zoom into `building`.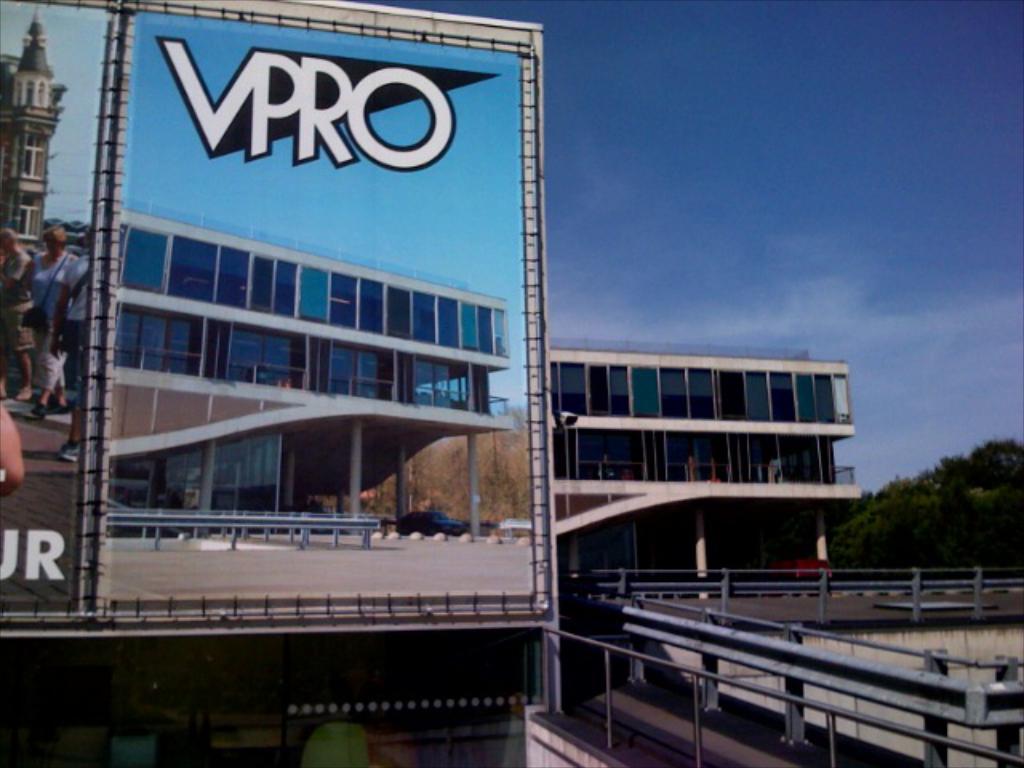
Zoom target: x1=107, y1=203, x2=510, y2=538.
